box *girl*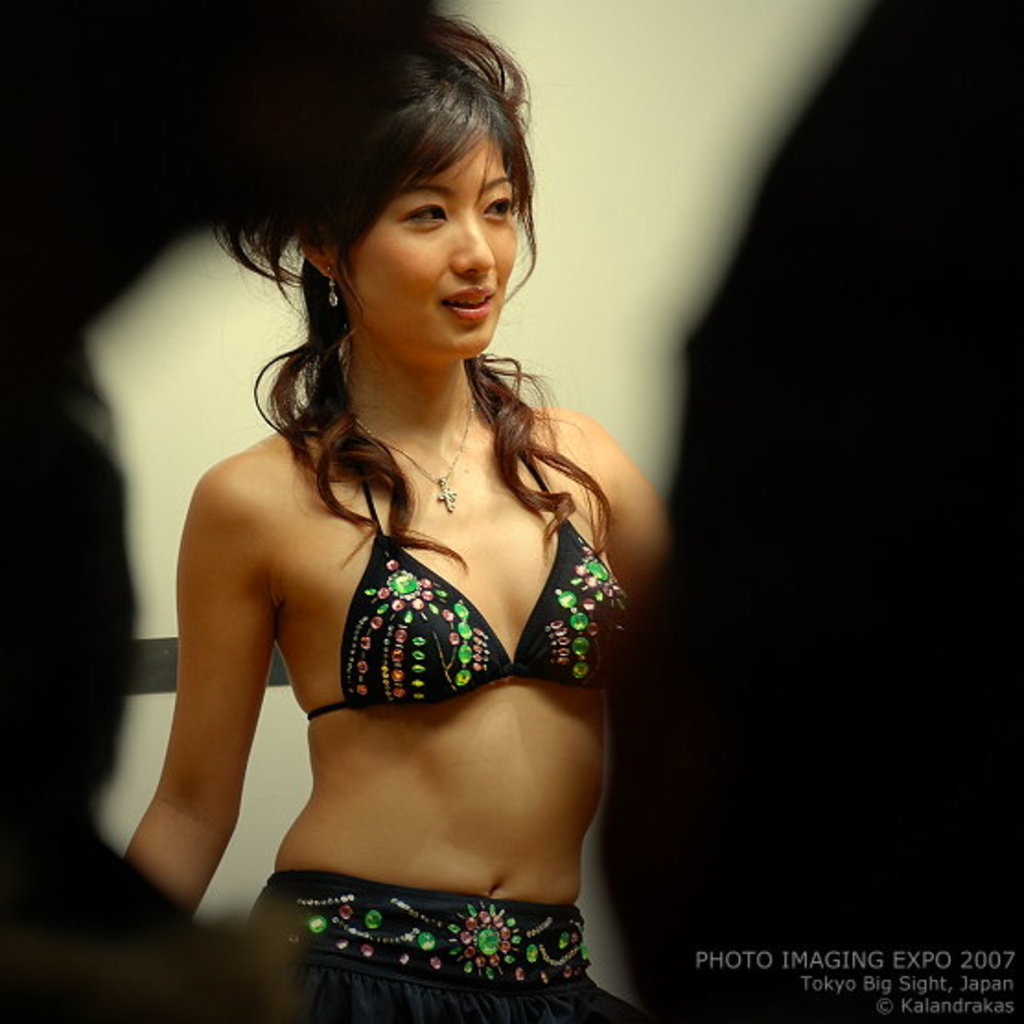
{"left": 116, "top": 0, "right": 674, "bottom": 1022}
